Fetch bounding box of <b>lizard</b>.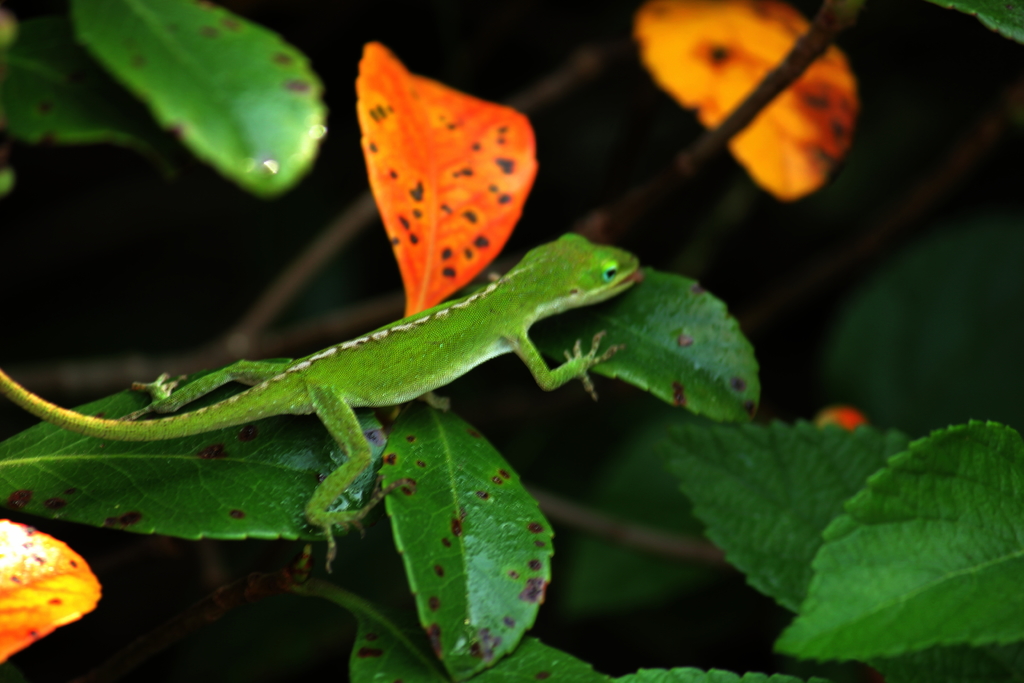
Bbox: x1=86 y1=188 x2=723 y2=570.
